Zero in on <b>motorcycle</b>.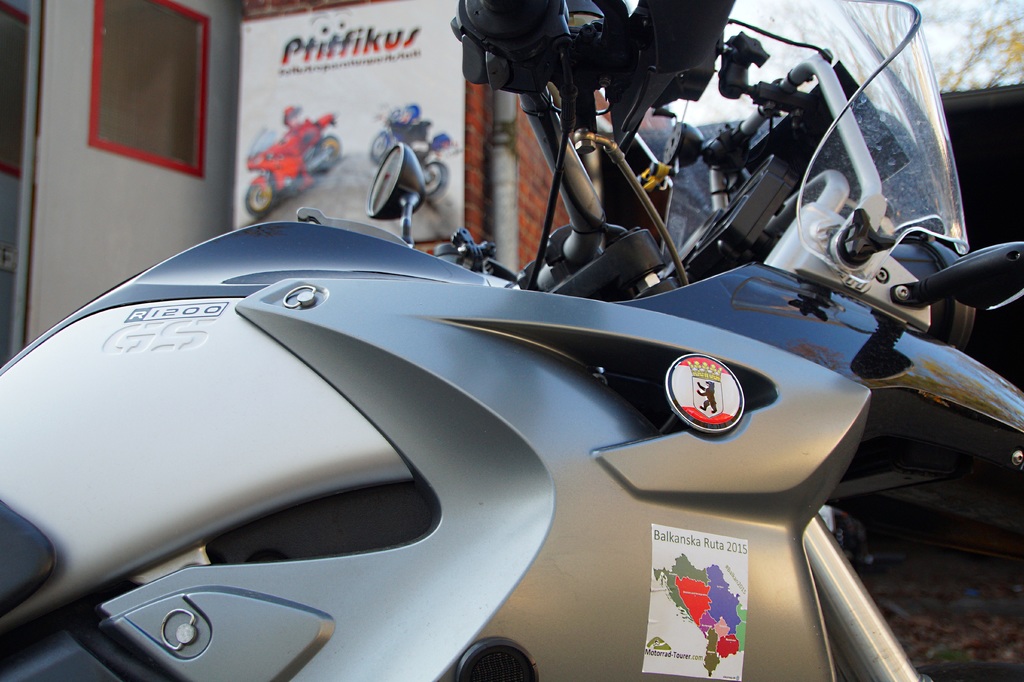
Zeroed in: bbox=[0, 0, 1023, 681].
